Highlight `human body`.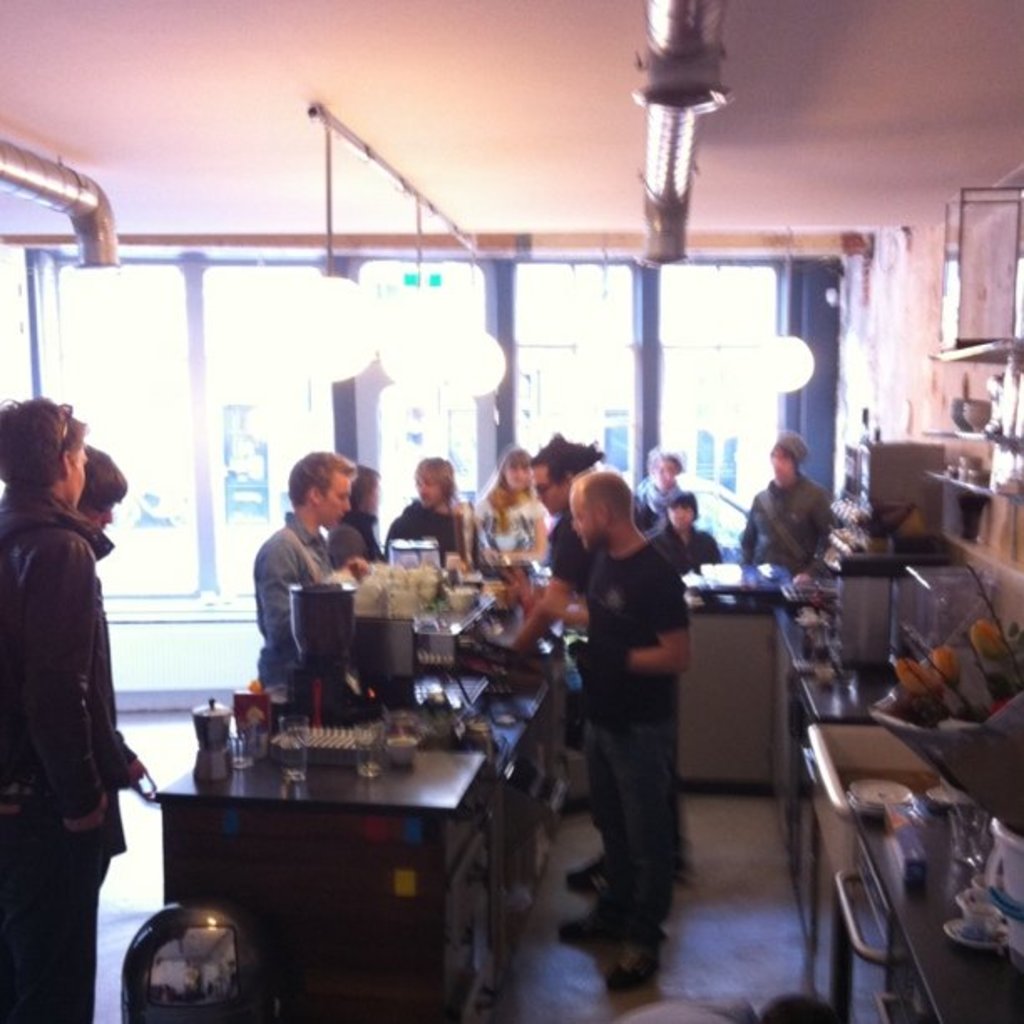
Highlighted region: 554,458,676,937.
